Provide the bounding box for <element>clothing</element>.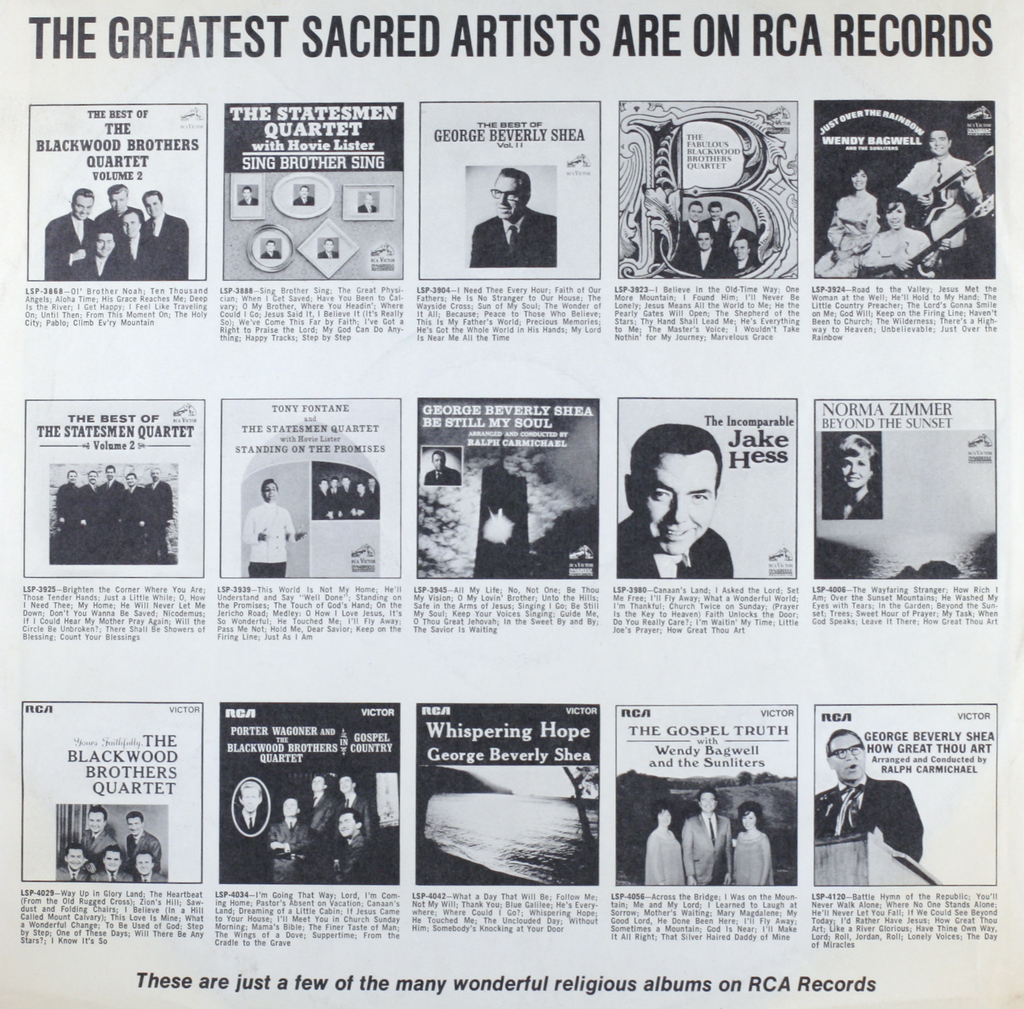
select_region(649, 830, 689, 892).
